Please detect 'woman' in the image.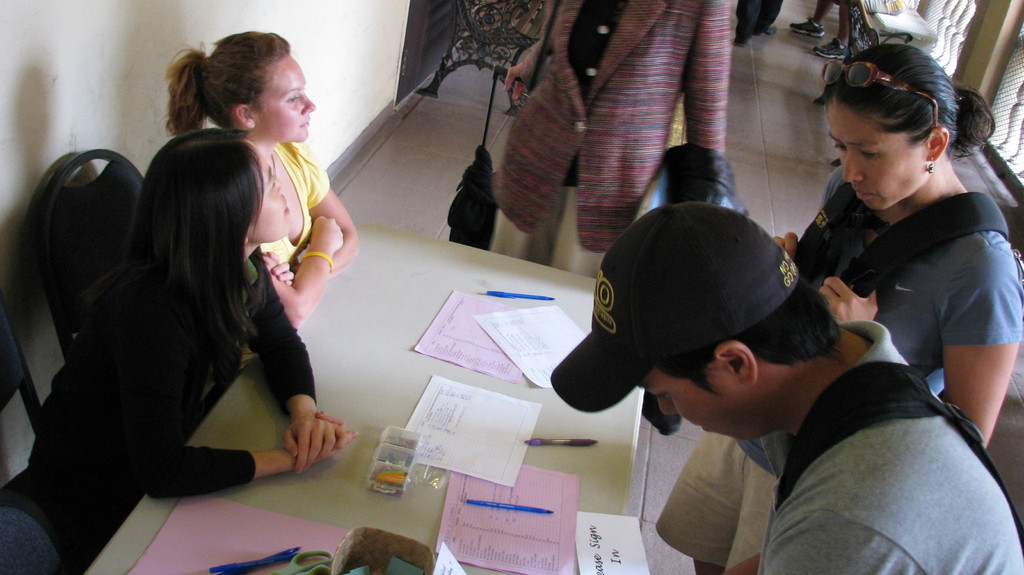
pyautogui.locateOnScreen(646, 38, 1023, 574).
